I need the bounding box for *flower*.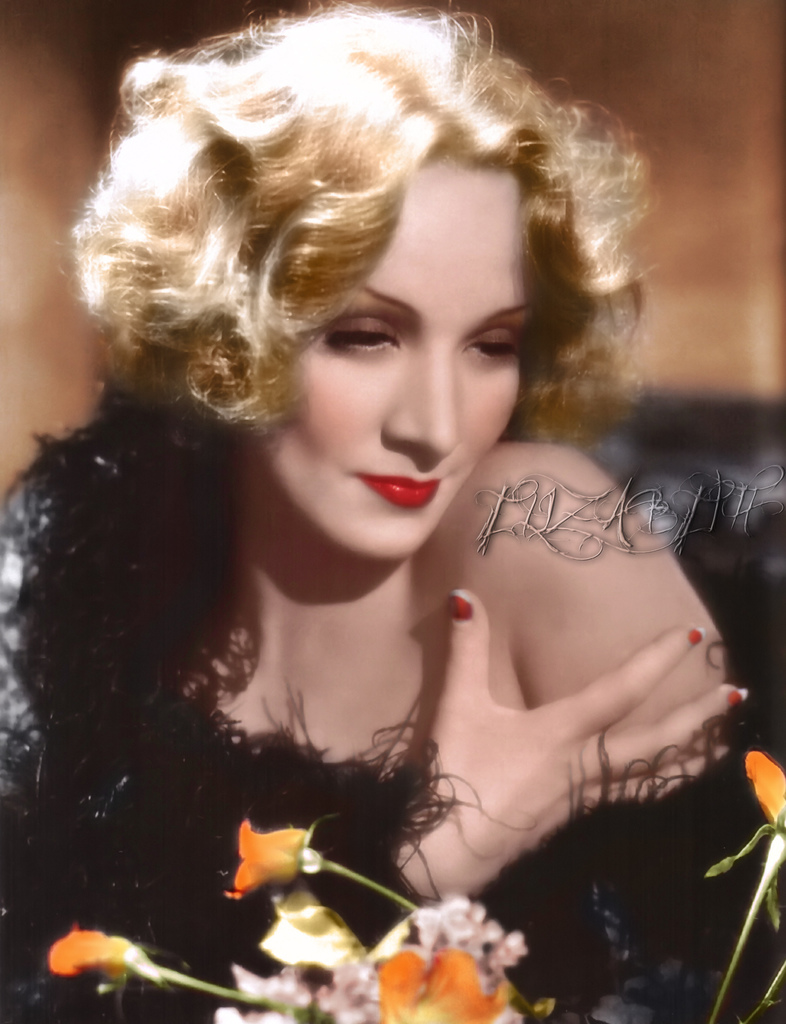
Here it is: <box>228,829,319,903</box>.
